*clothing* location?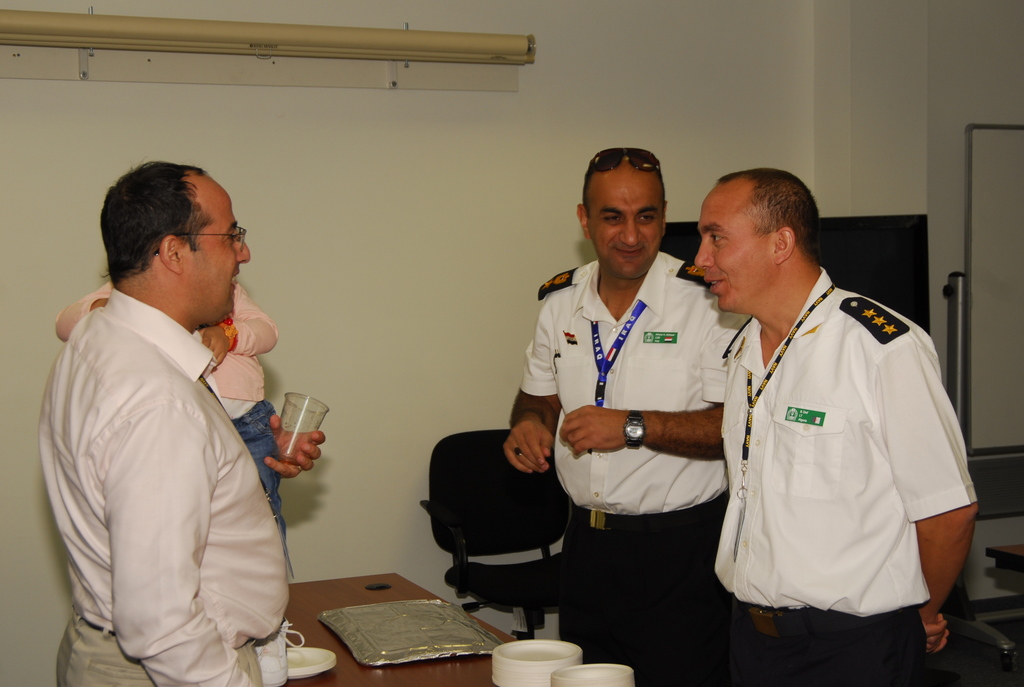
select_region(714, 262, 982, 686)
